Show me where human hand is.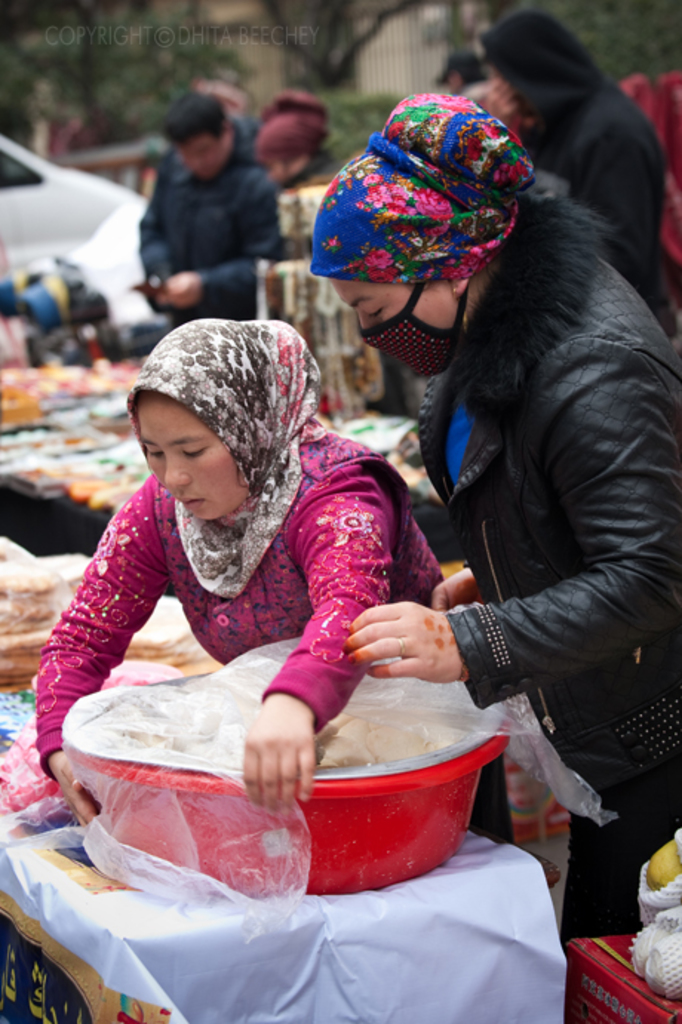
human hand is at {"x1": 160, "y1": 268, "x2": 205, "y2": 313}.
